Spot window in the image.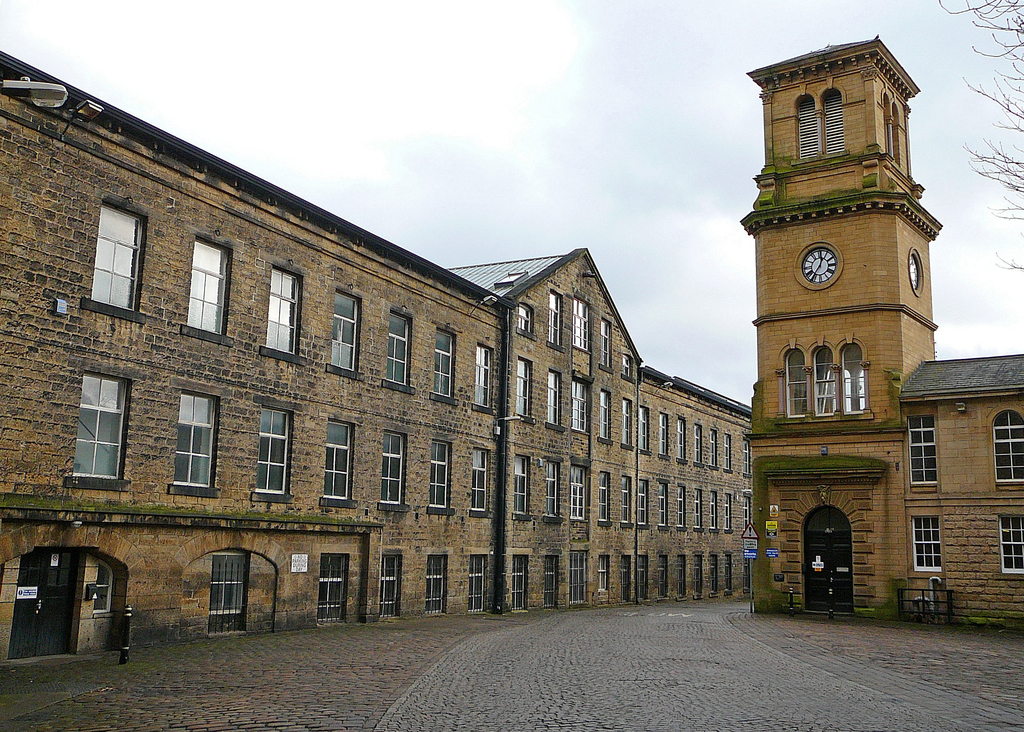
window found at left=712, top=489, right=728, bottom=537.
